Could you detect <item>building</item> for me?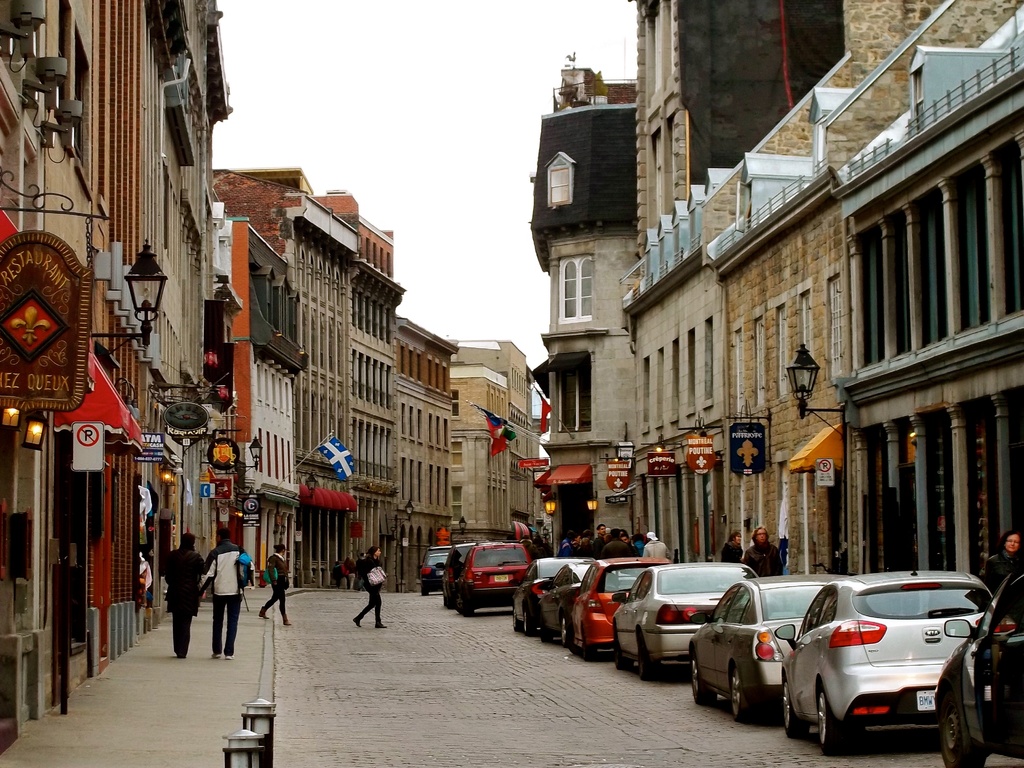
Detection result: l=453, t=363, r=515, b=561.
